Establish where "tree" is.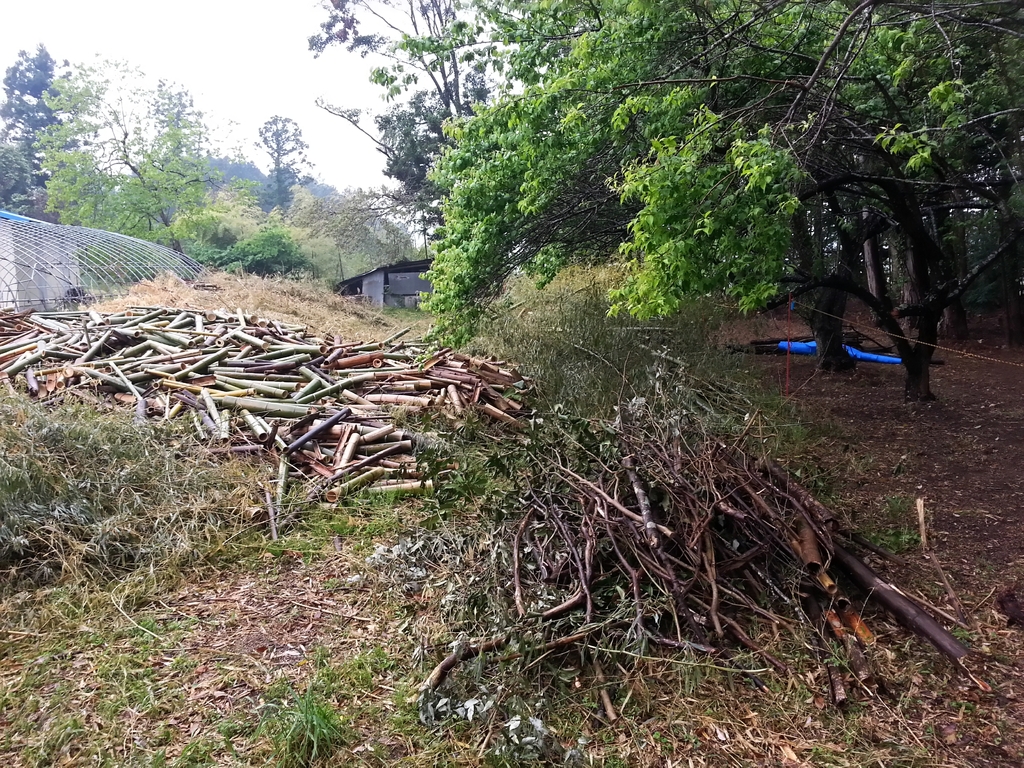
Established at BBox(29, 52, 264, 255).
